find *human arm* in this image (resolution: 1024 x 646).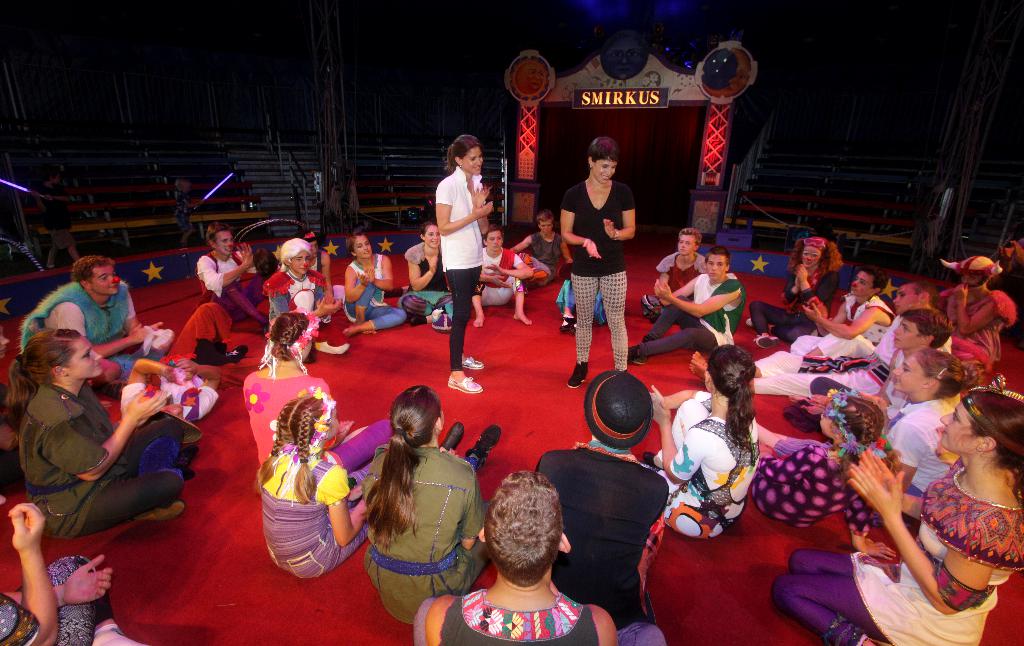
<box>474,173,493,233</box>.
